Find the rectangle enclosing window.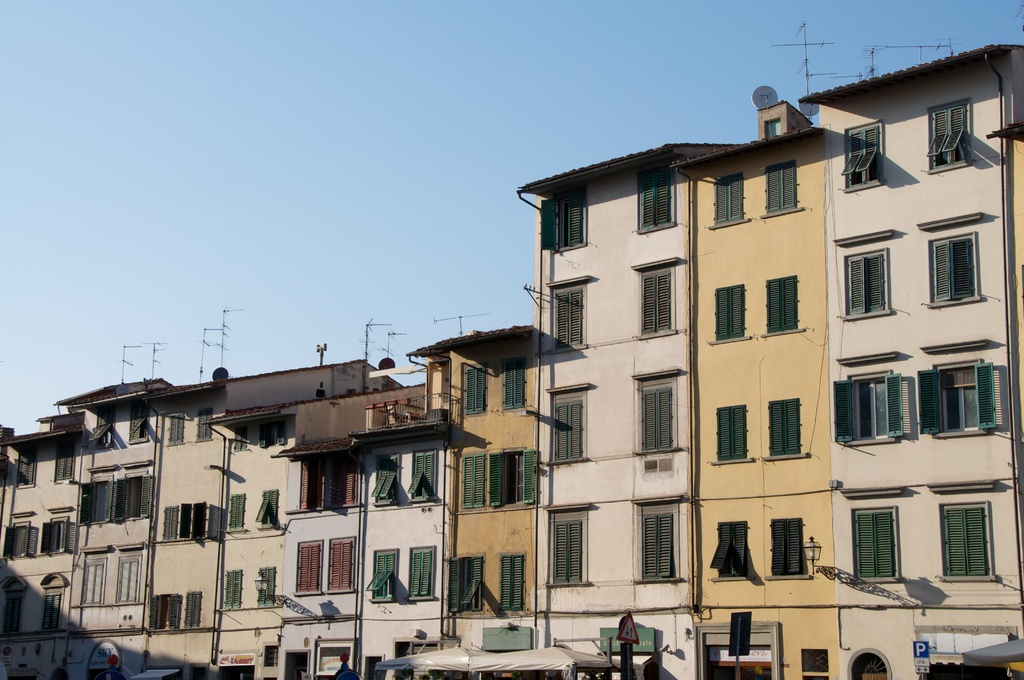
detection(716, 173, 743, 224).
